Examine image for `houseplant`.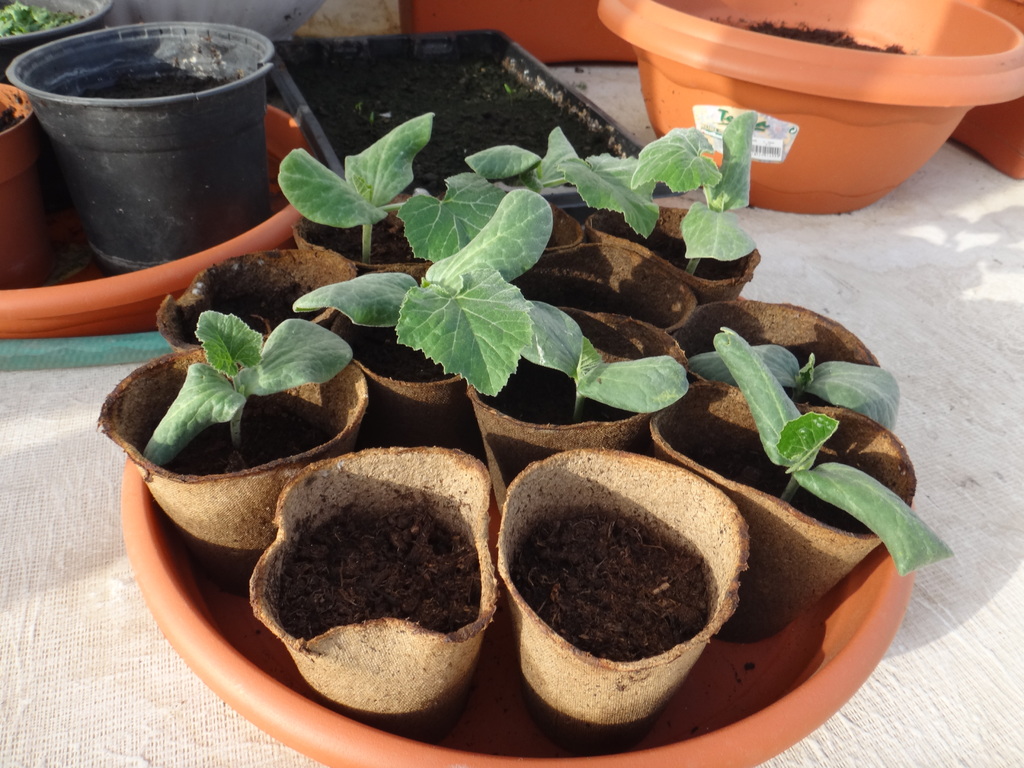
Examination result: [595, 0, 1023, 219].
